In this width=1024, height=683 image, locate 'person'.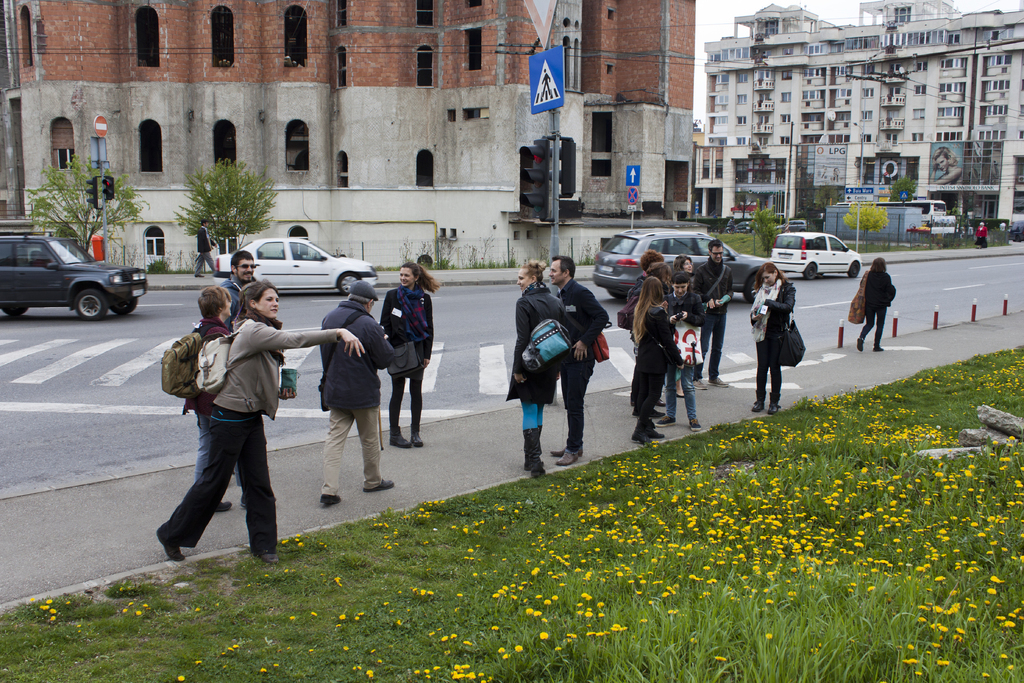
Bounding box: l=664, t=273, r=705, b=418.
